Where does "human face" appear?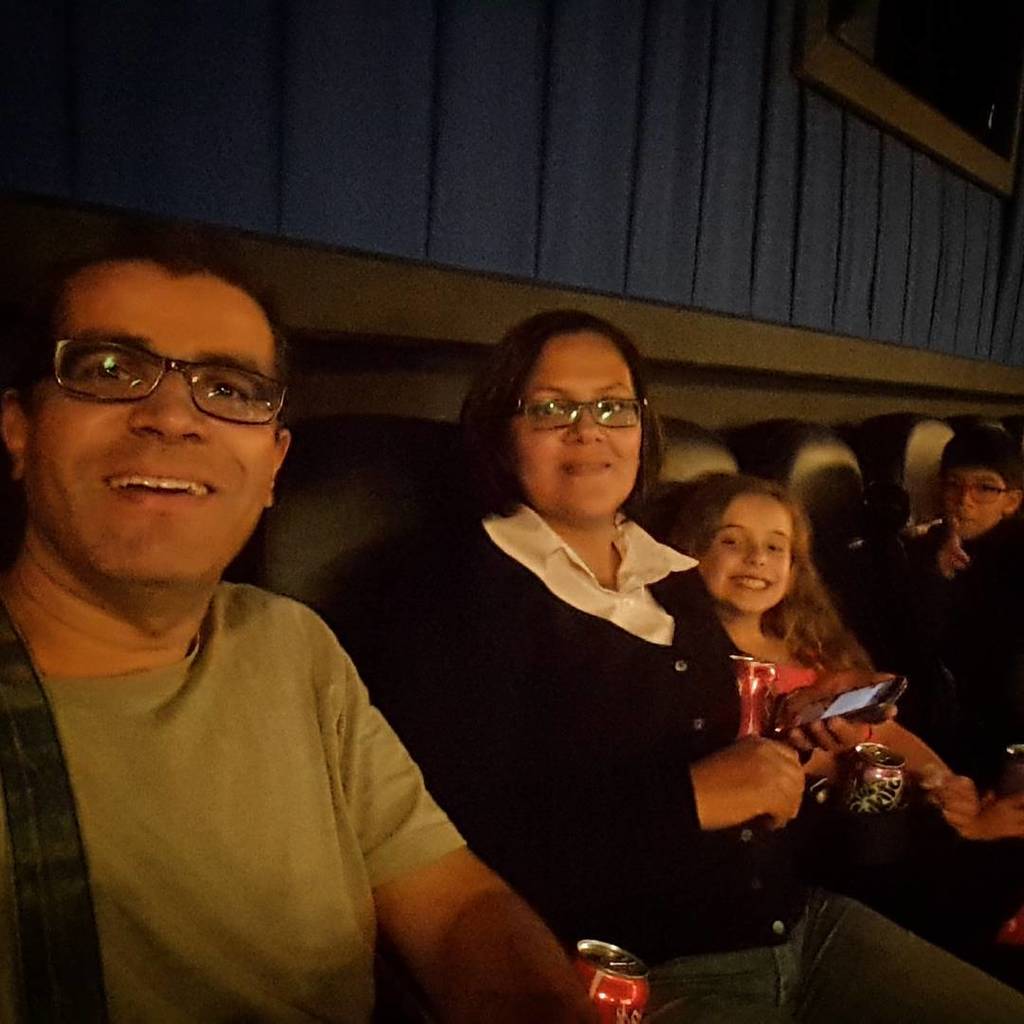
Appears at l=706, t=501, r=793, b=614.
